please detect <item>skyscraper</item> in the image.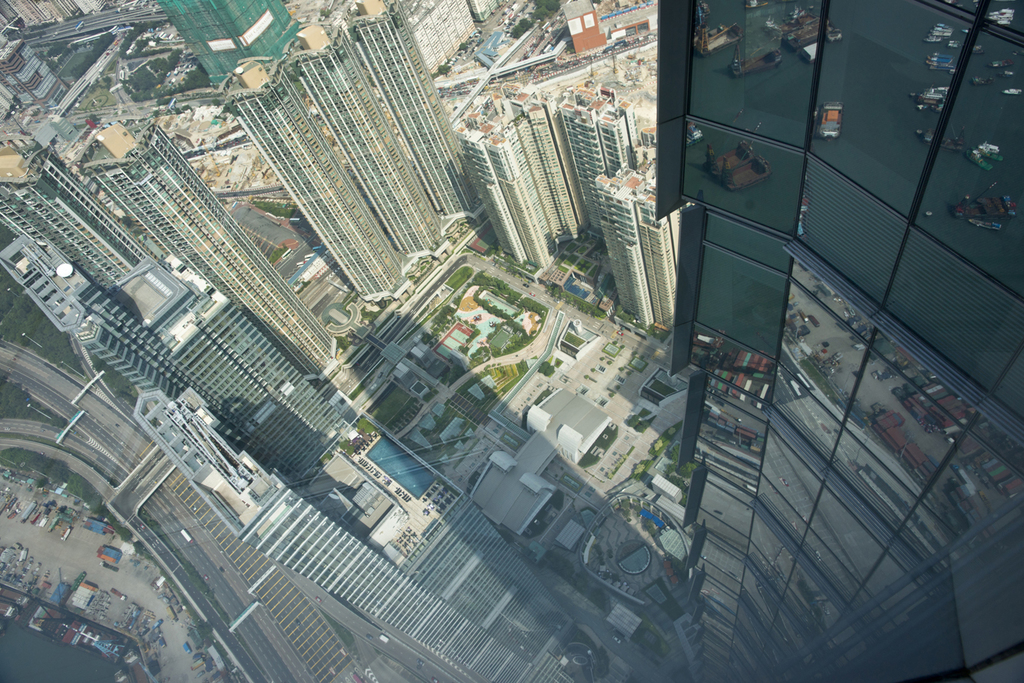
crop(646, 199, 680, 335).
